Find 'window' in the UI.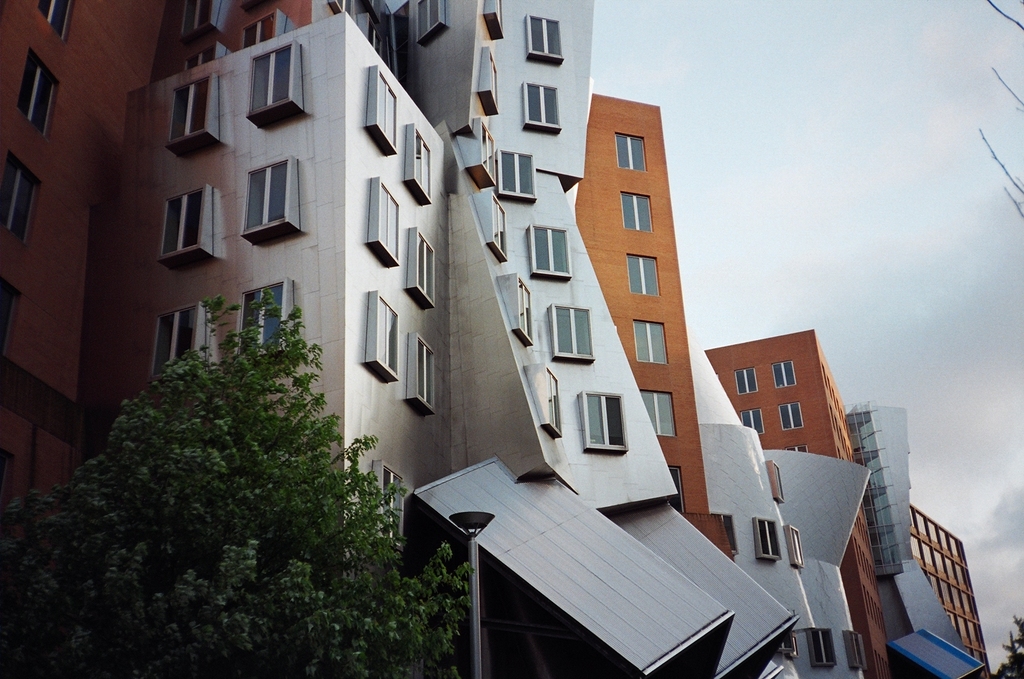
UI element at bbox=(966, 620, 980, 642).
